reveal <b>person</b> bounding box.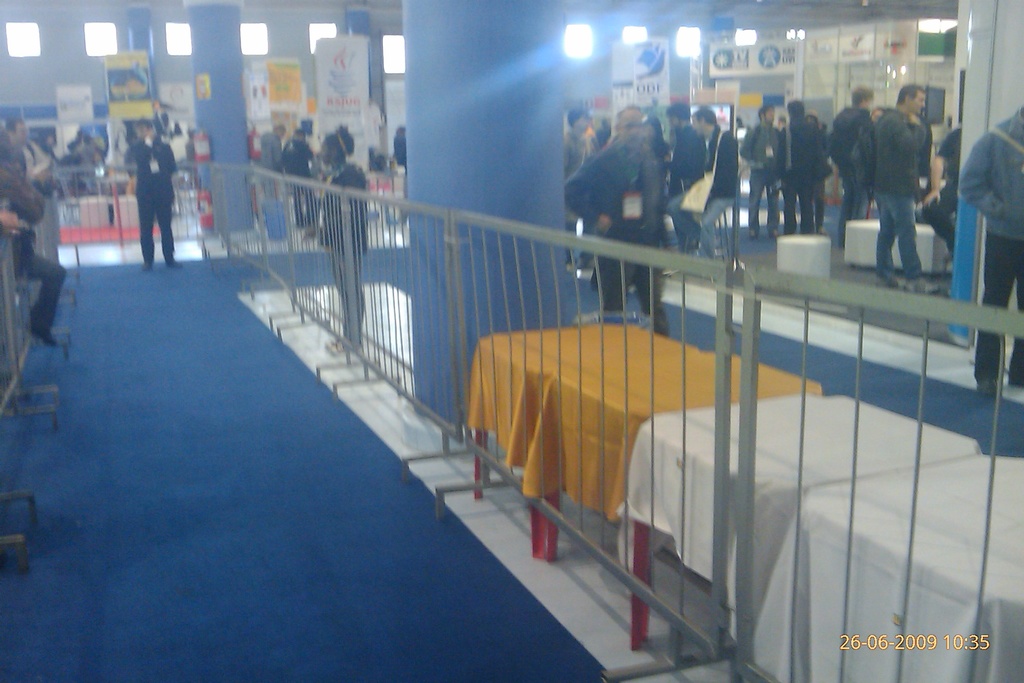
Revealed: detection(4, 108, 40, 204).
